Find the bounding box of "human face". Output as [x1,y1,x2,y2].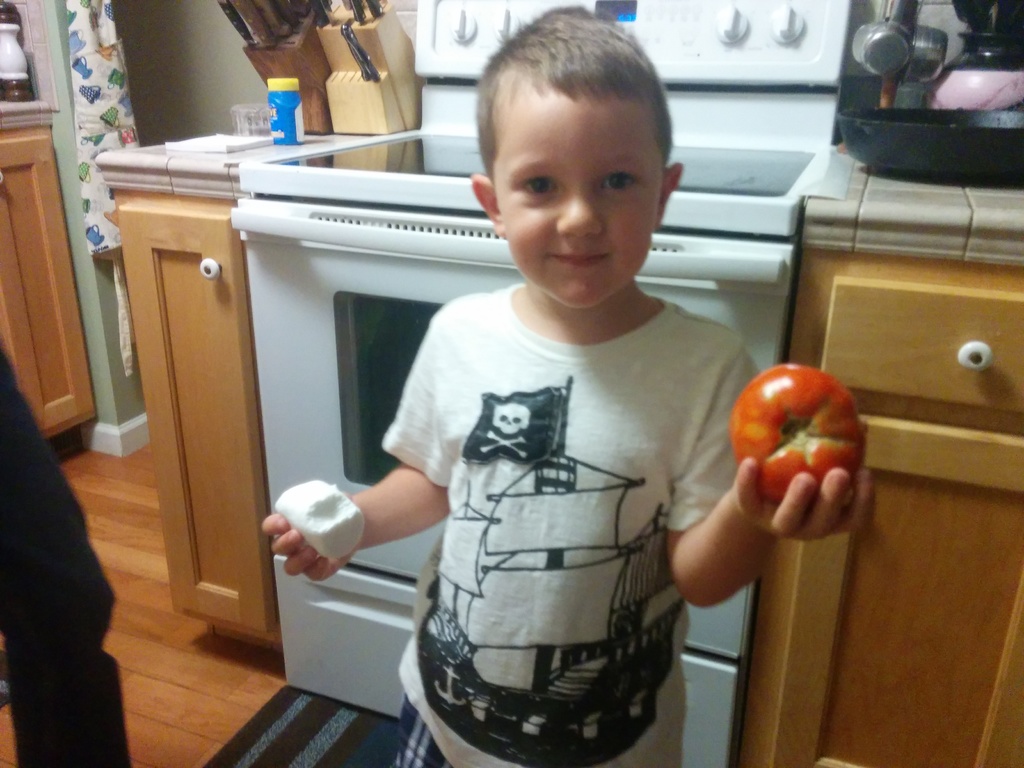
[490,84,667,307].
